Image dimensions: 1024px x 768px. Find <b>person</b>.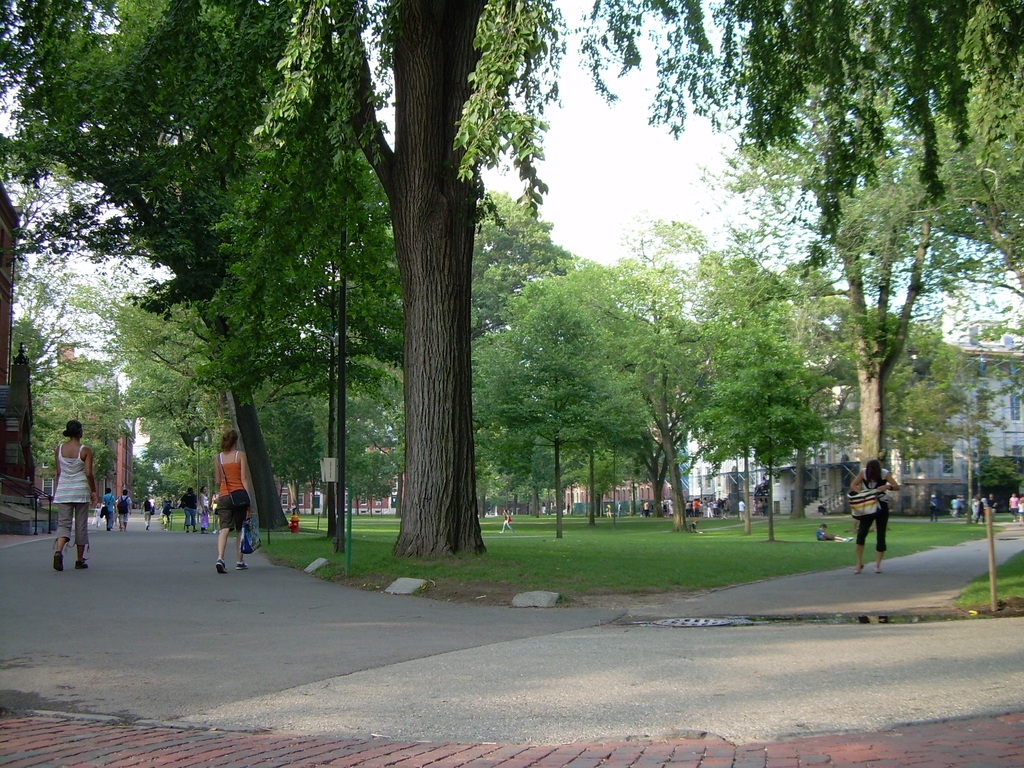
(178, 486, 196, 529).
